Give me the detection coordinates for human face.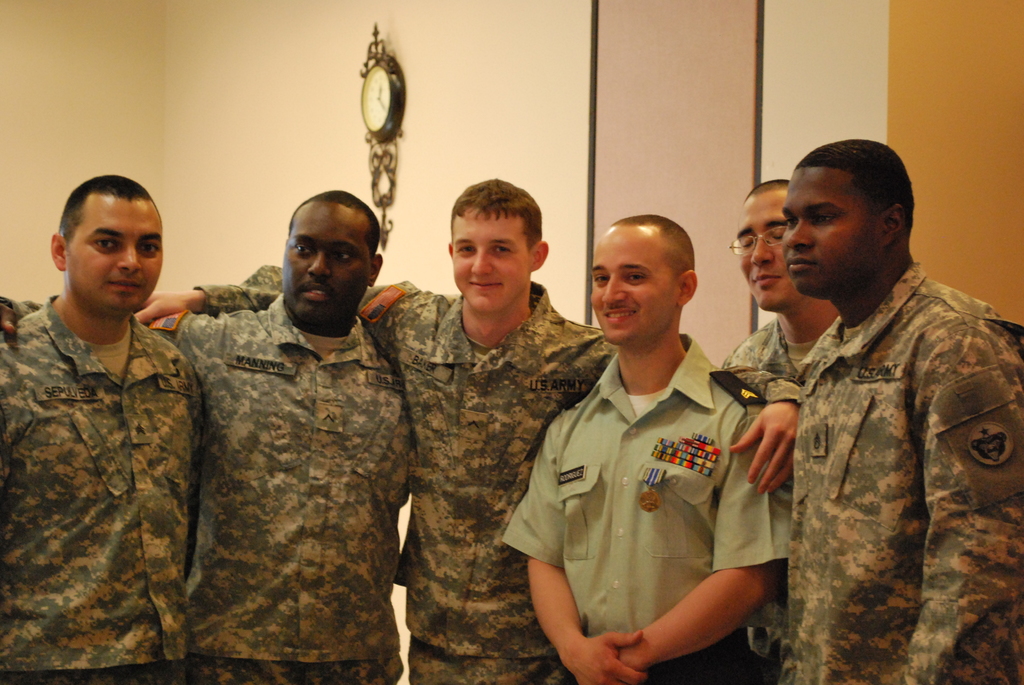
70, 213, 163, 304.
